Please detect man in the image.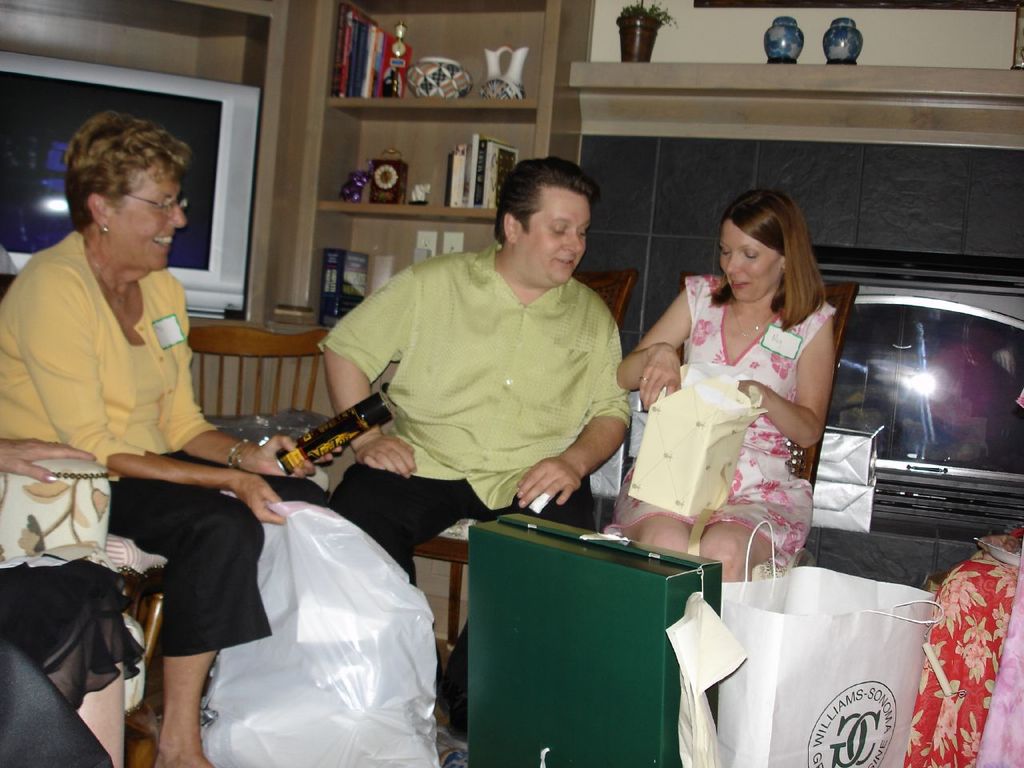
<box>318,155,634,730</box>.
